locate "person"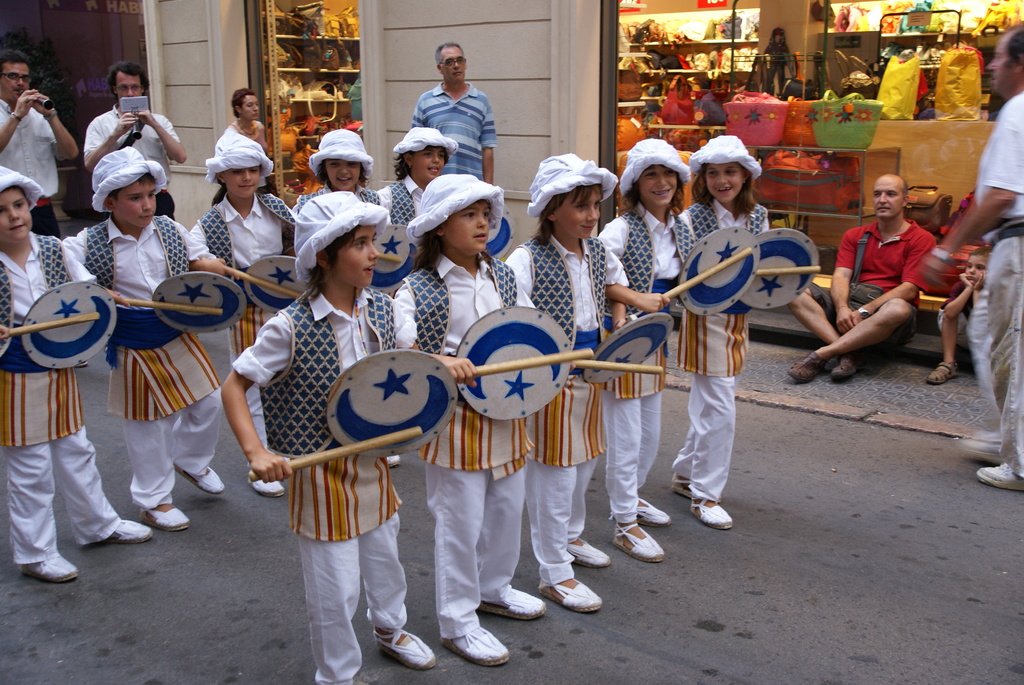
788 176 947 418
